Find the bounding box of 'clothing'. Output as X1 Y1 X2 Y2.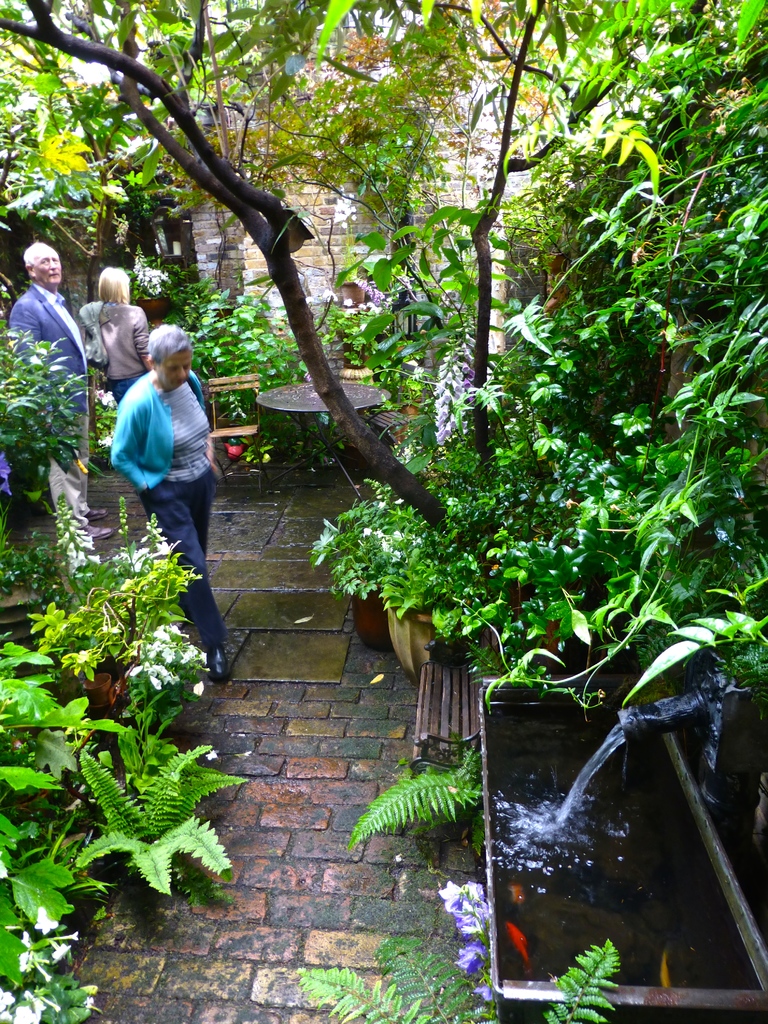
6 278 121 597.
